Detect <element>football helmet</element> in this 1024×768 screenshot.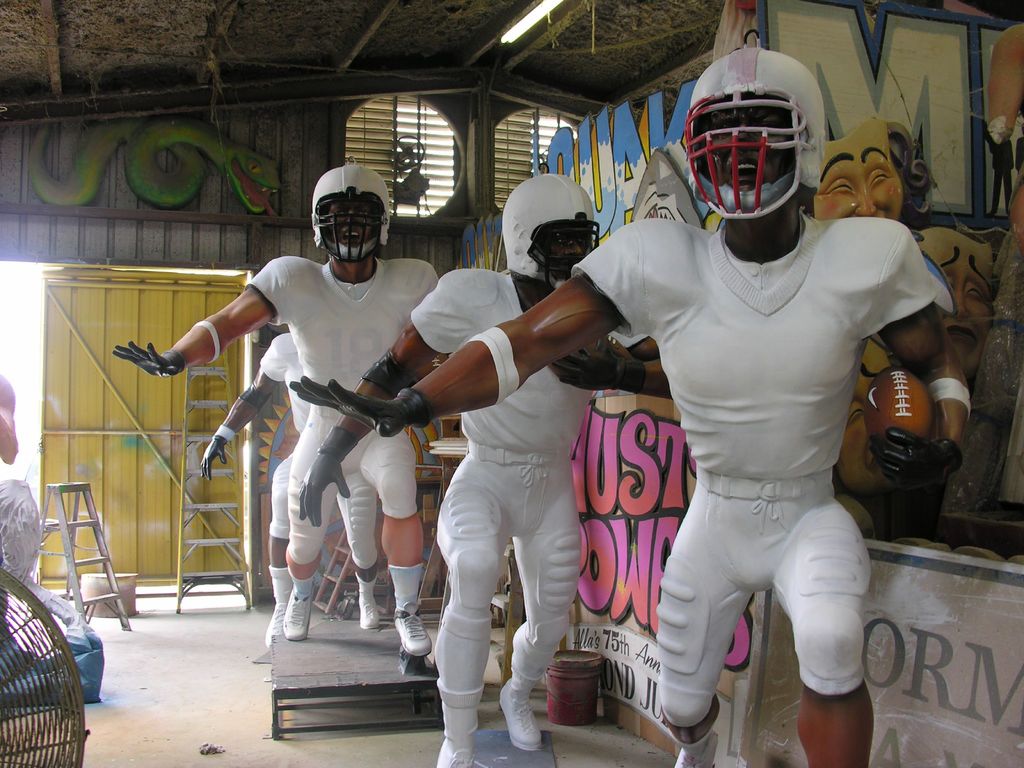
Detection: (x1=496, y1=170, x2=605, y2=291).
